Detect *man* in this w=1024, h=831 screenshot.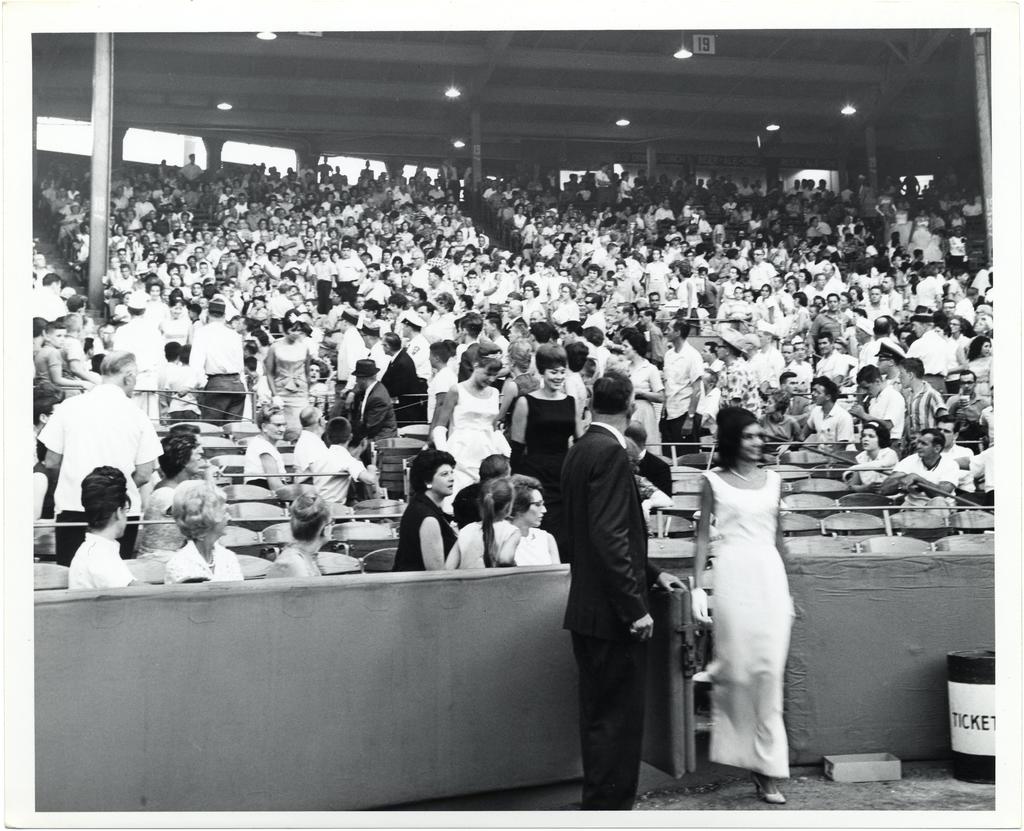
Detection: detection(877, 431, 956, 517).
